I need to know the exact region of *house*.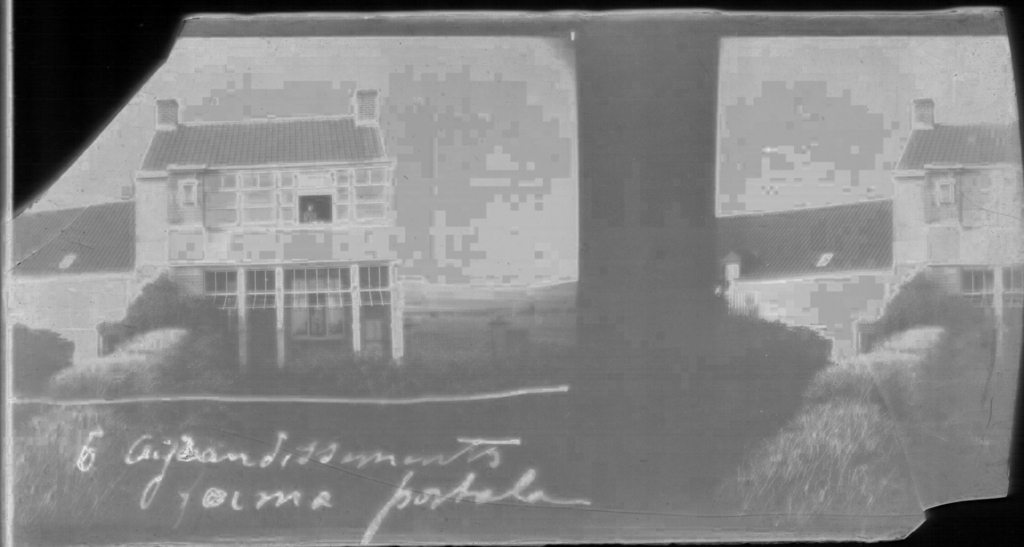
Region: x1=712, y1=99, x2=1023, y2=366.
